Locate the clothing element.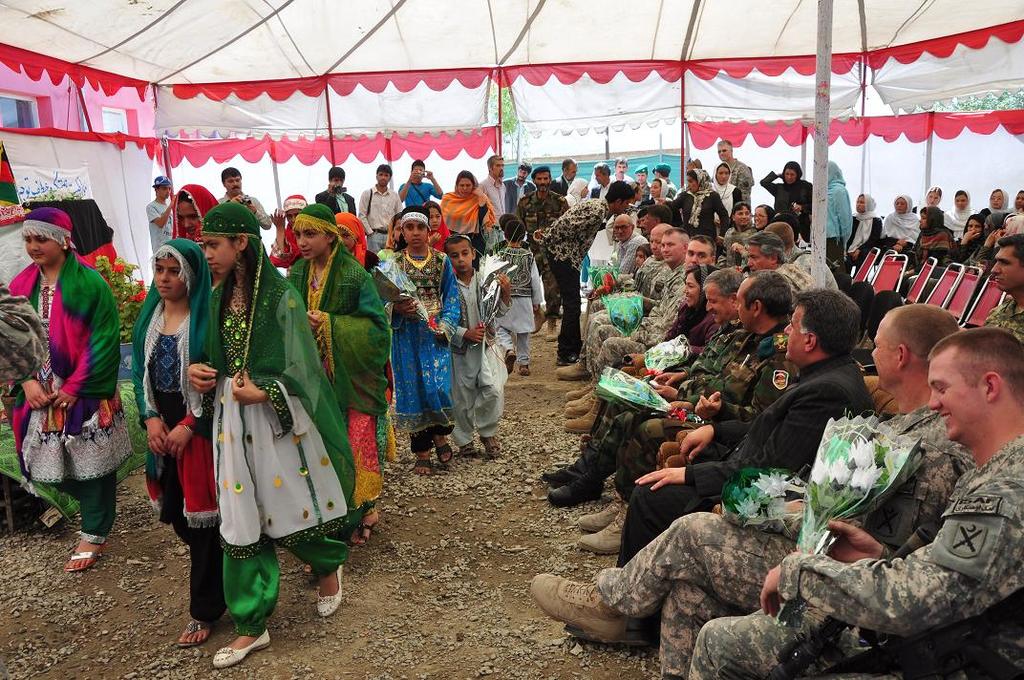
Element bbox: {"x1": 590, "y1": 263, "x2": 683, "y2": 379}.
